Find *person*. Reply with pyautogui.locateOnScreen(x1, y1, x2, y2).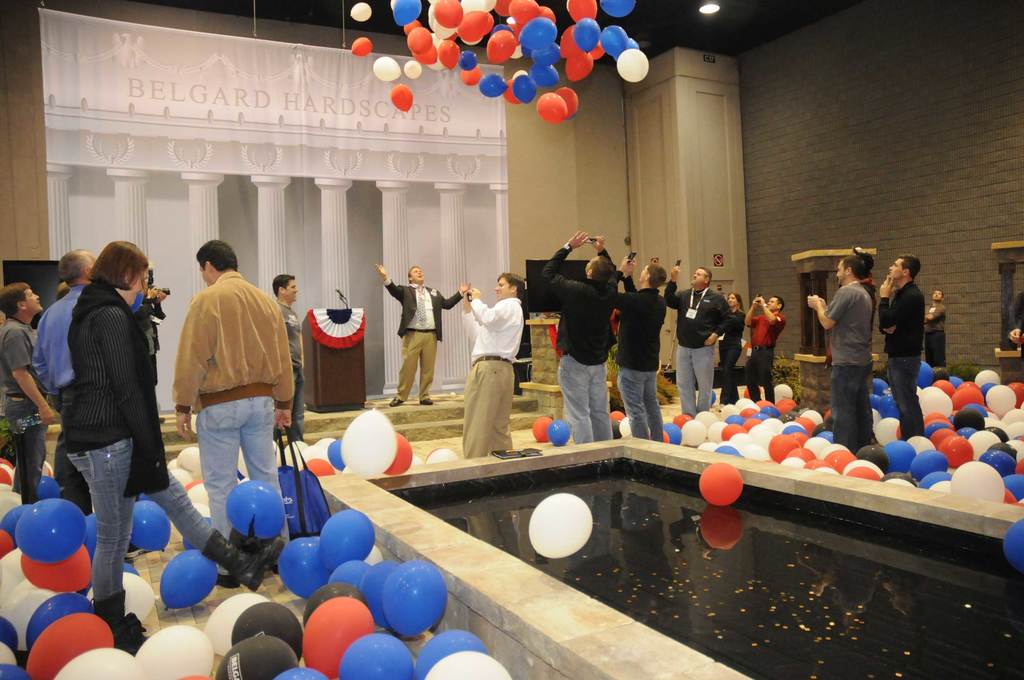
pyautogui.locateOnScreen(662, 255, 730, 407).
